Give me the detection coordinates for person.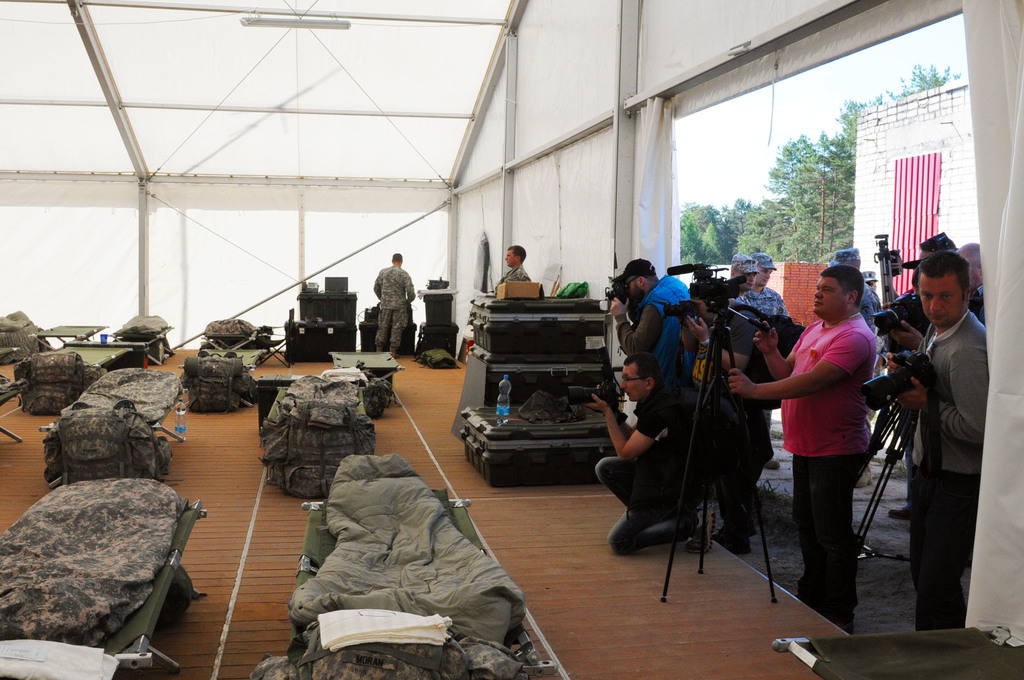
rect(362, 243, 415, 357).
